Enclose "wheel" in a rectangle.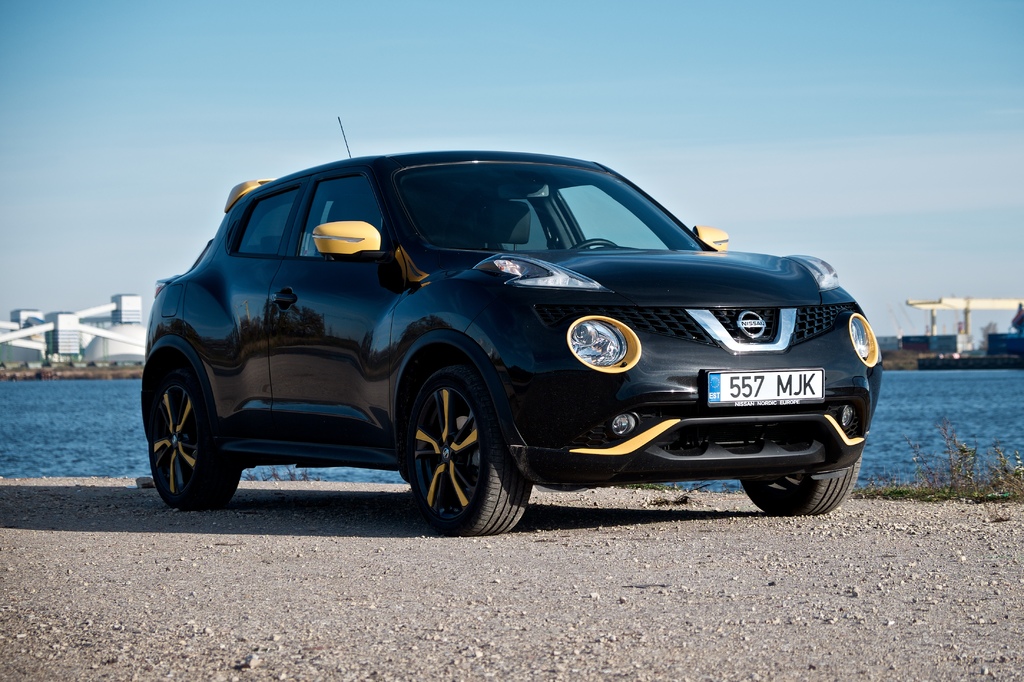
(742, 445, 863, 518).
